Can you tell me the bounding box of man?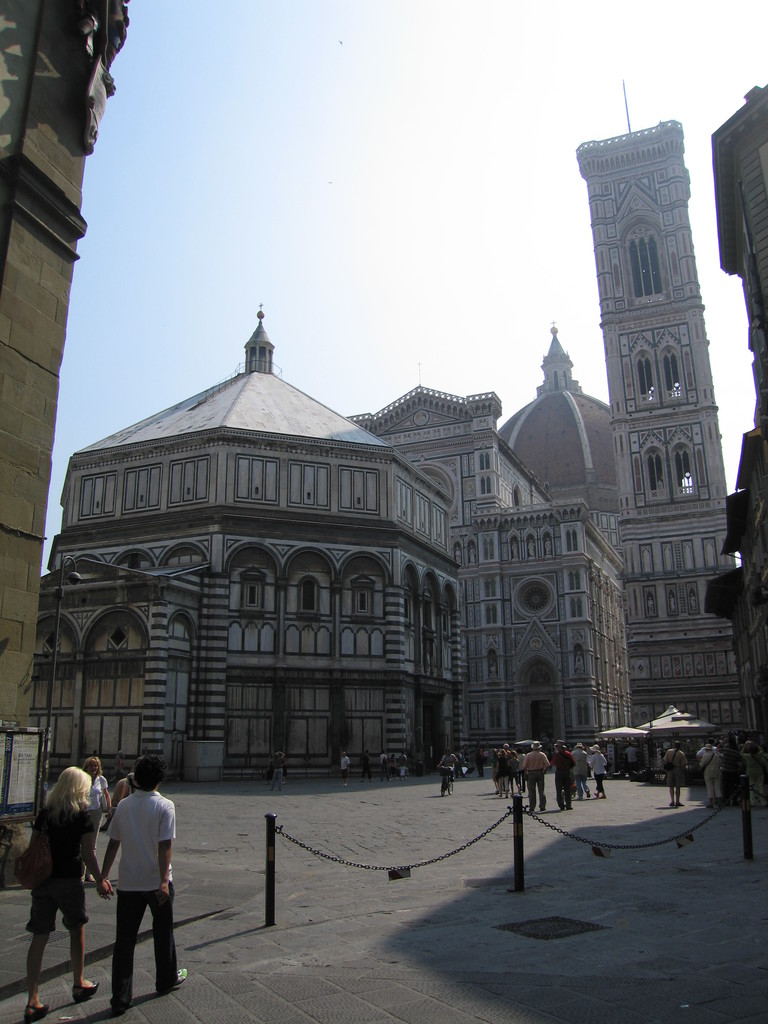
<region>659, 739, 687, 810</region>.
